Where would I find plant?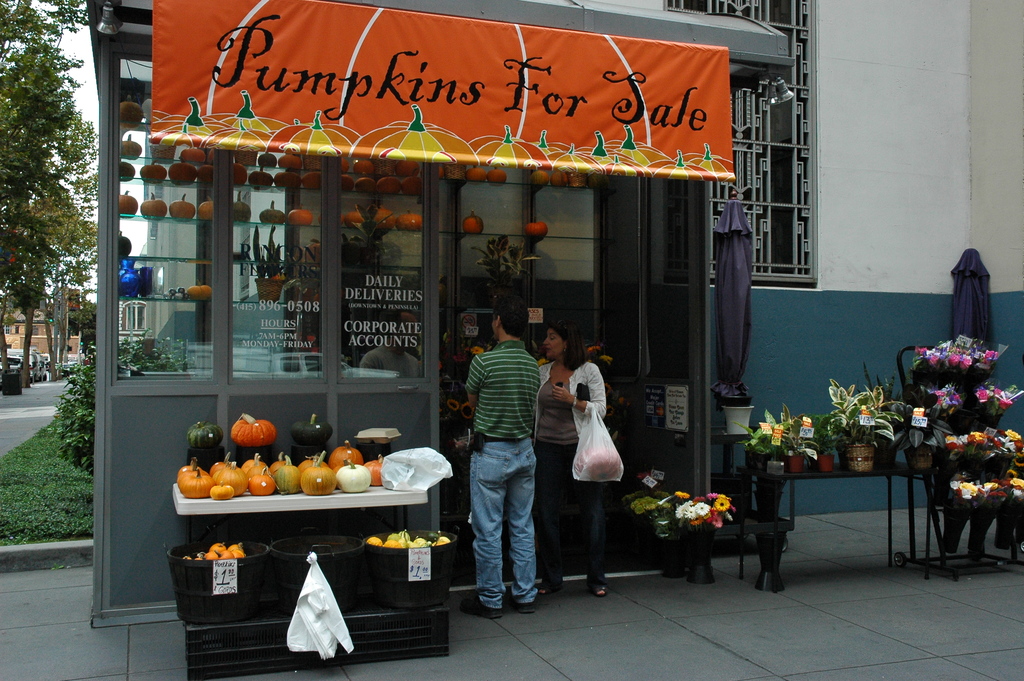
At locate(589, 340, 612, 363).
